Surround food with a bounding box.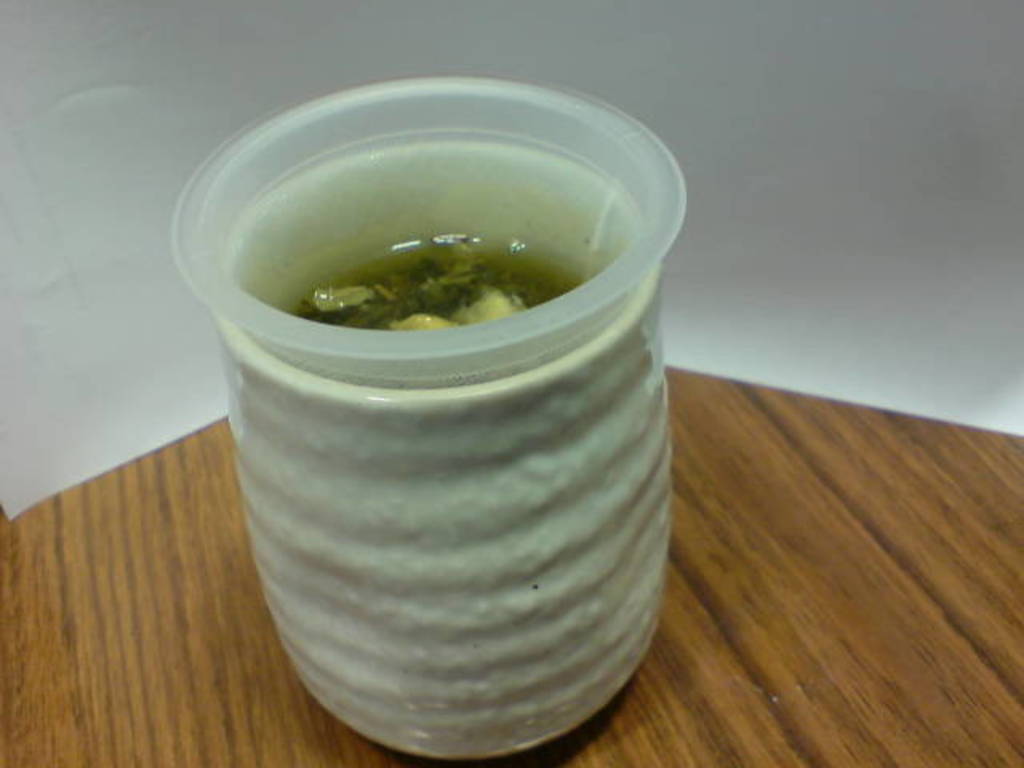
(left=290, top=235, right=582, bottom=338).
